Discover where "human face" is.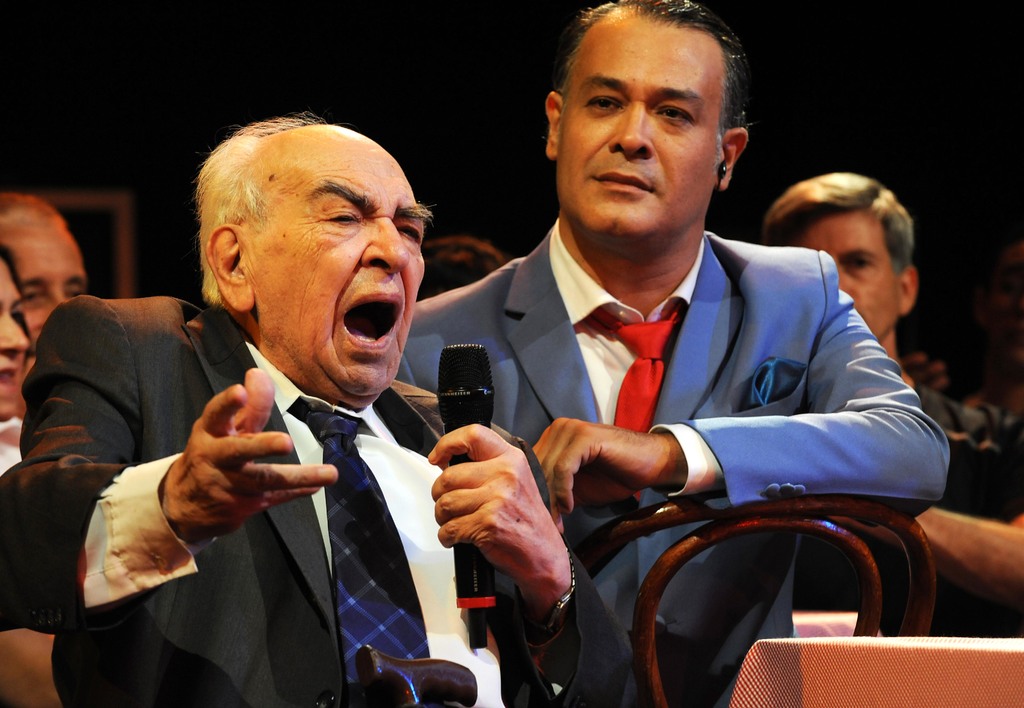
Discovered at detection(796, 213, 895, 339).
